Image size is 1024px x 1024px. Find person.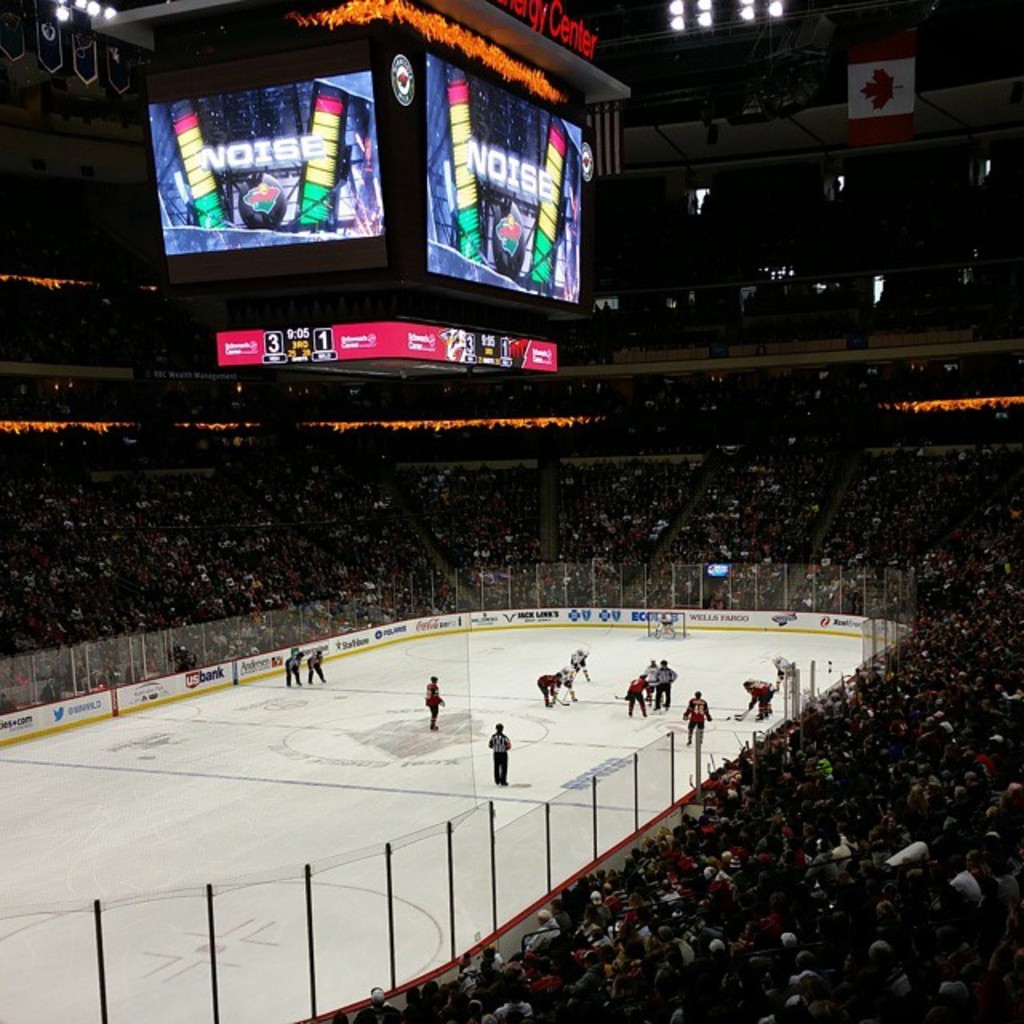
left=306, top=646, right=331, bottom=685.
